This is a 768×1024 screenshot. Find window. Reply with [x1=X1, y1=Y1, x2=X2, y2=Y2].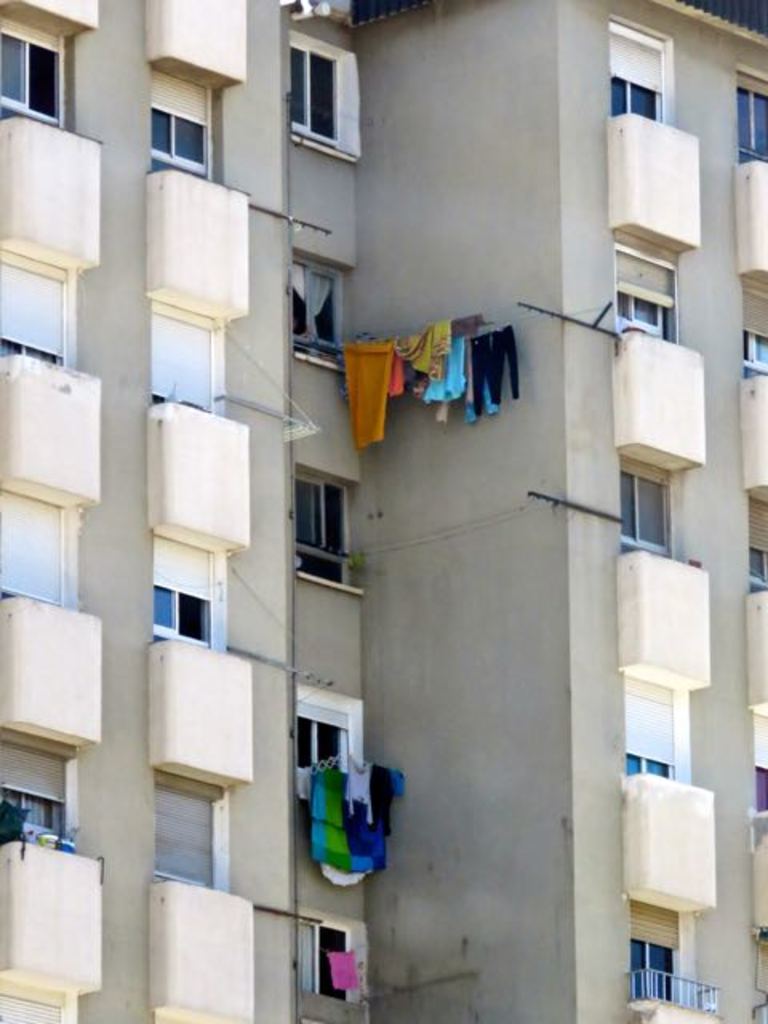
[x1=294, y1=912, x2=349, y2=1000].
